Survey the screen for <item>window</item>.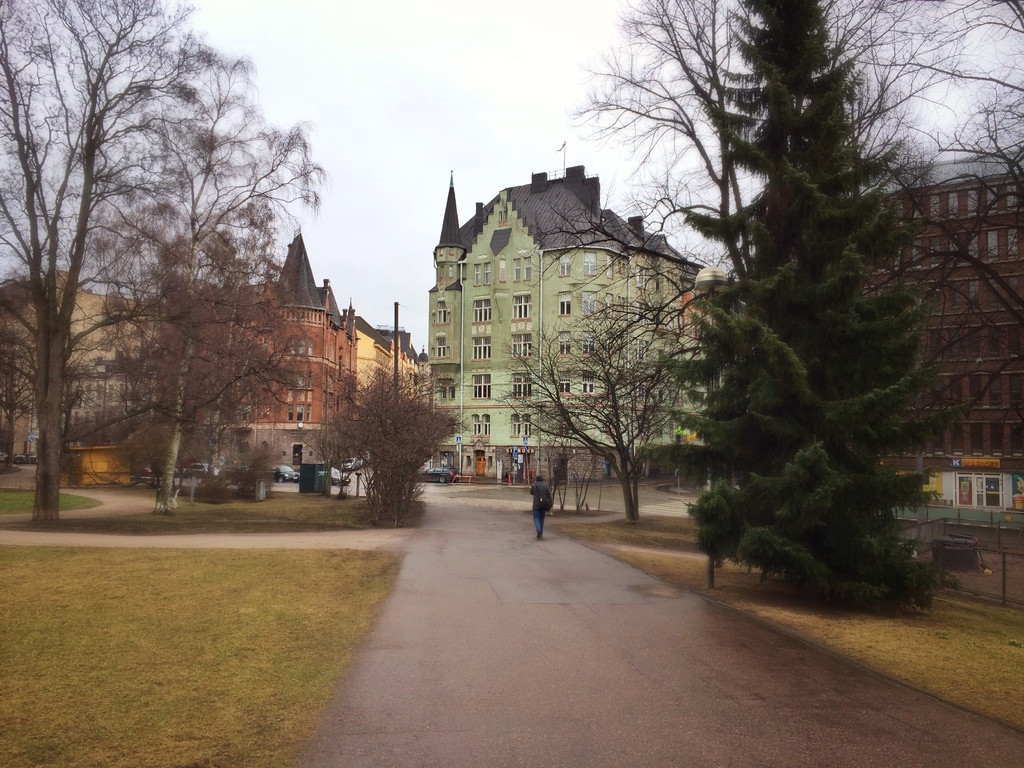
Survey found: x1=950 y1=335 x2=959 y2=357.
